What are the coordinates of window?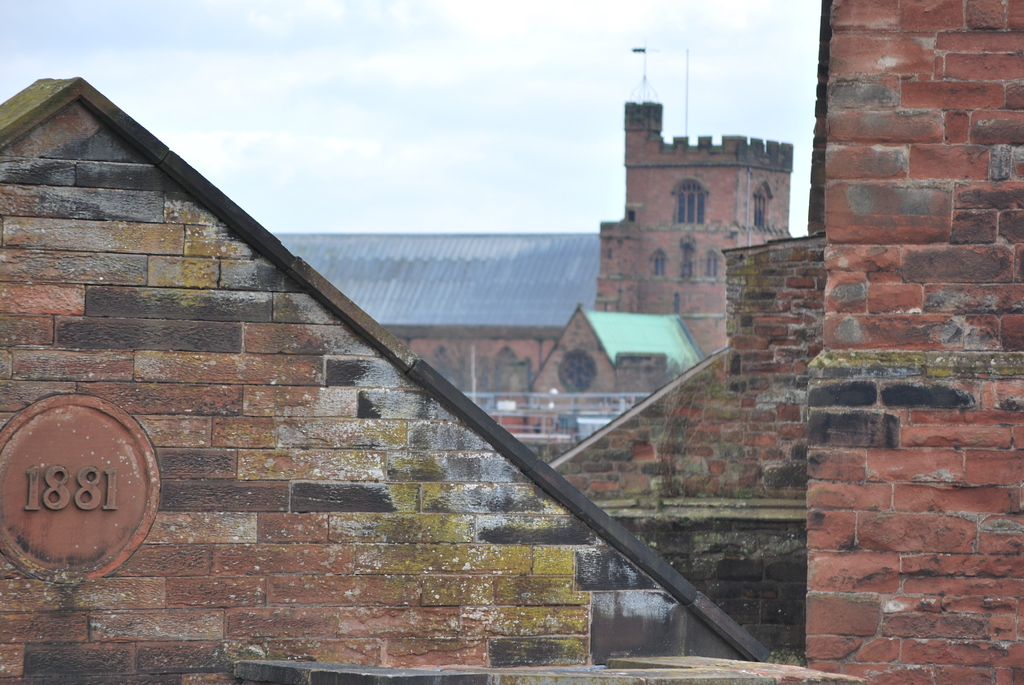
[652, 246, 663, 280].
